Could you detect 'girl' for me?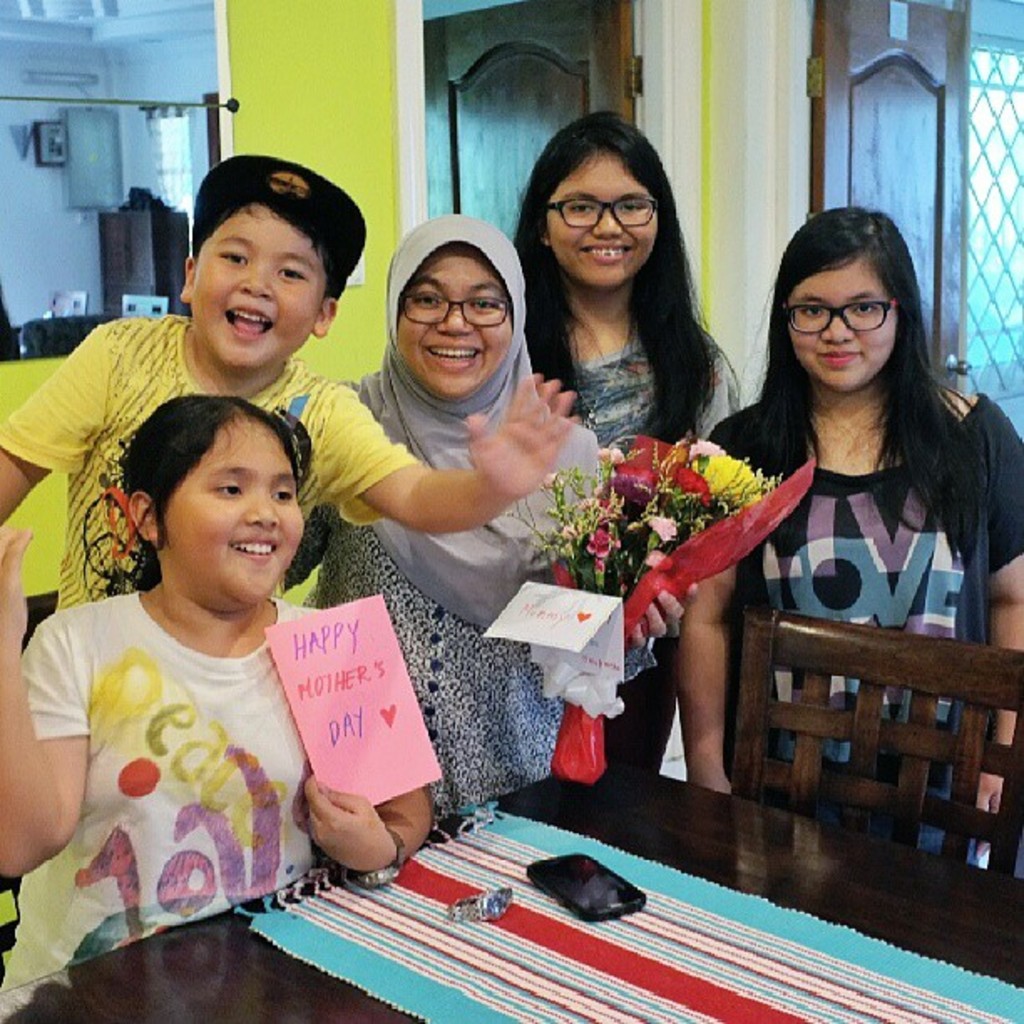
Detection result: box=[0, 388, 440, 997].
